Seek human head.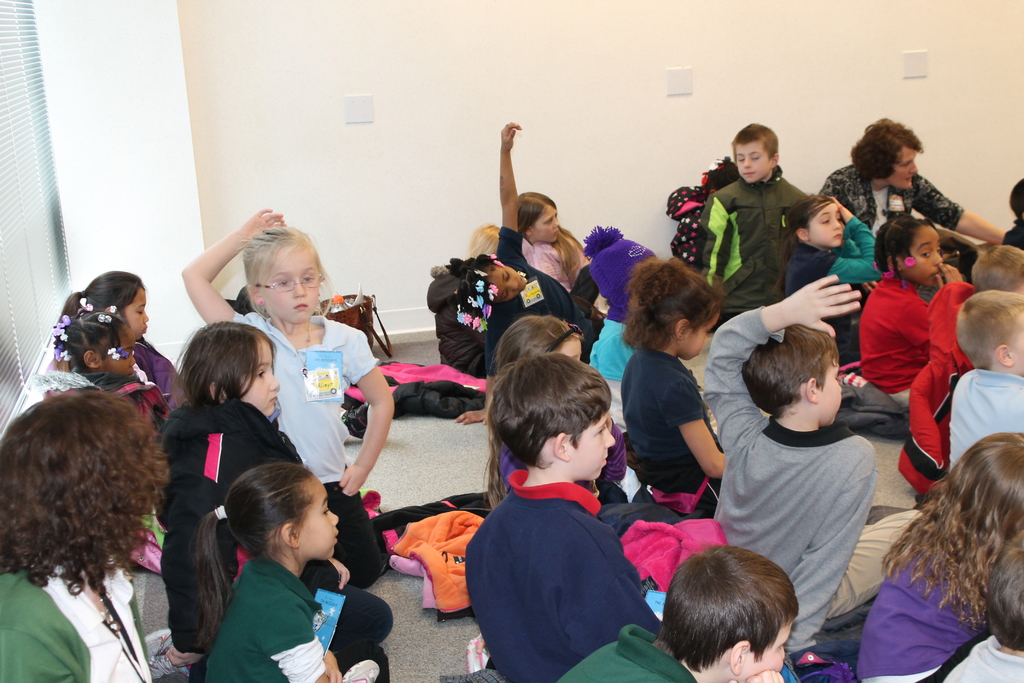
x1=223 y1=462 x2=342 y2=566.
